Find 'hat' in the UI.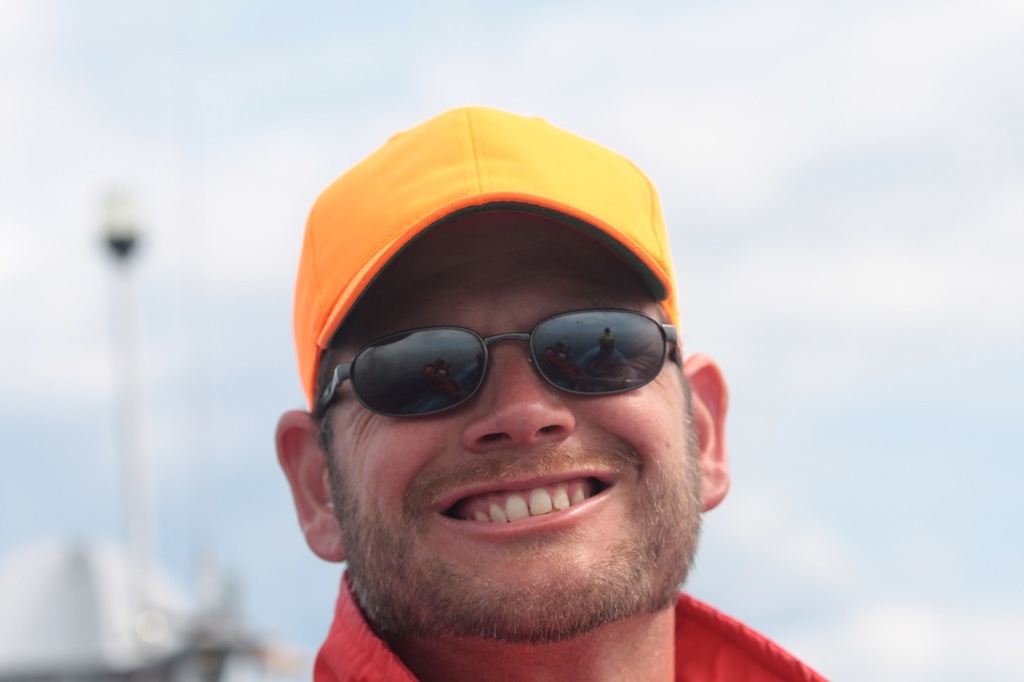
UI element at region(294, 105, 674, 401).
